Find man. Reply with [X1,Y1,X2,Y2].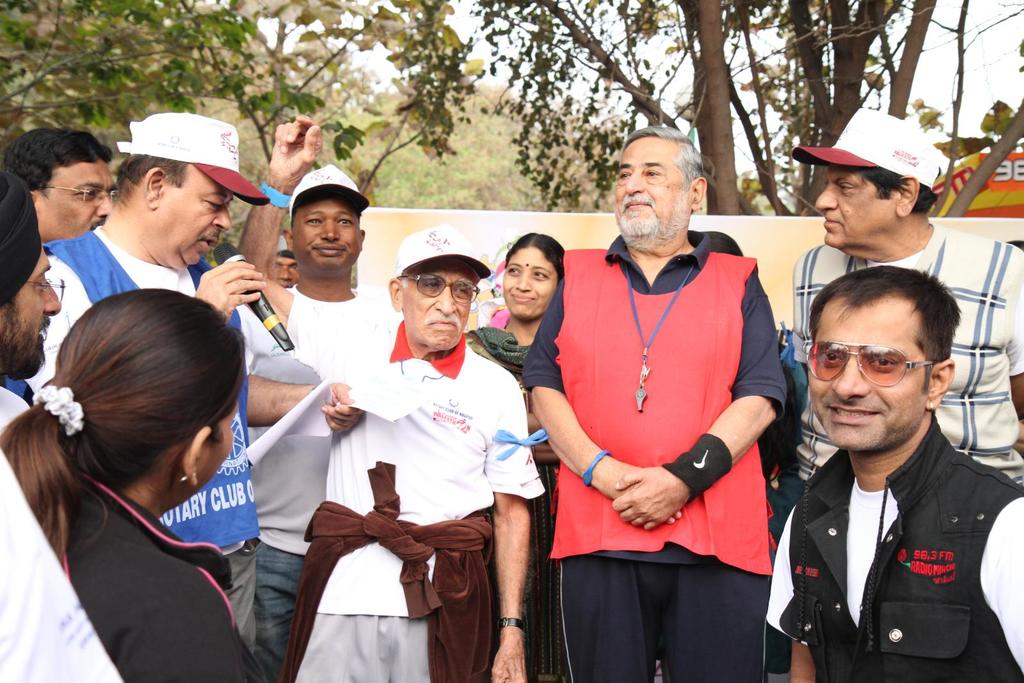
[20,111,365,651].
